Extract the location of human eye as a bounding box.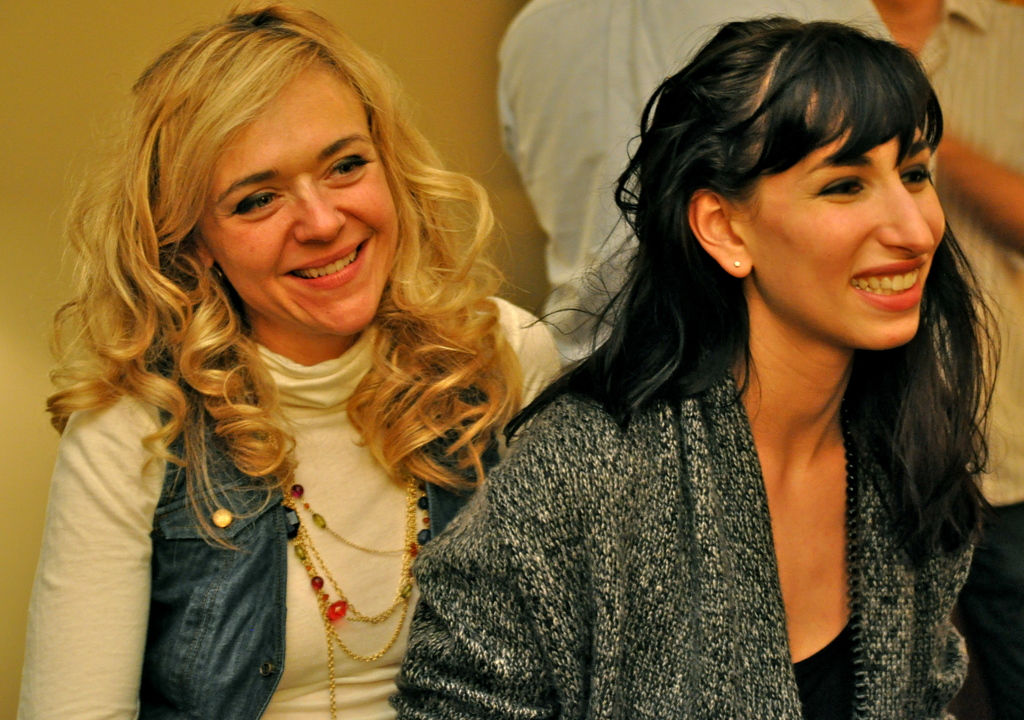
locate(317, 150, 375, 181).
